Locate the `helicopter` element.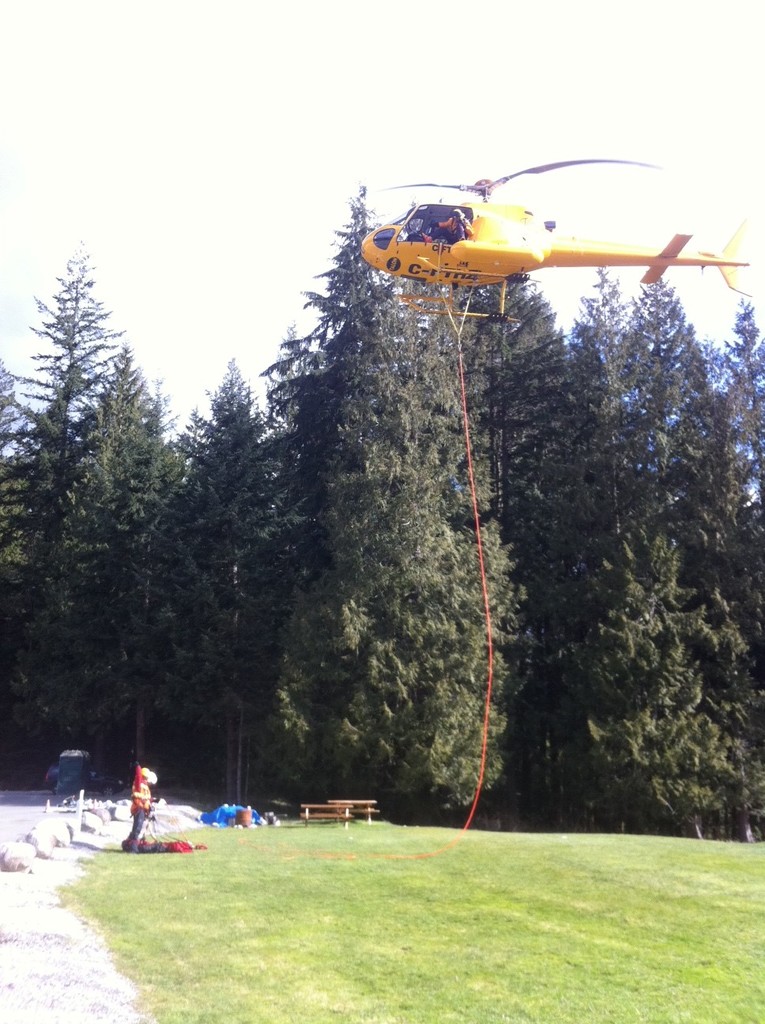
Element bbox: 337, 143, 742, 319.
